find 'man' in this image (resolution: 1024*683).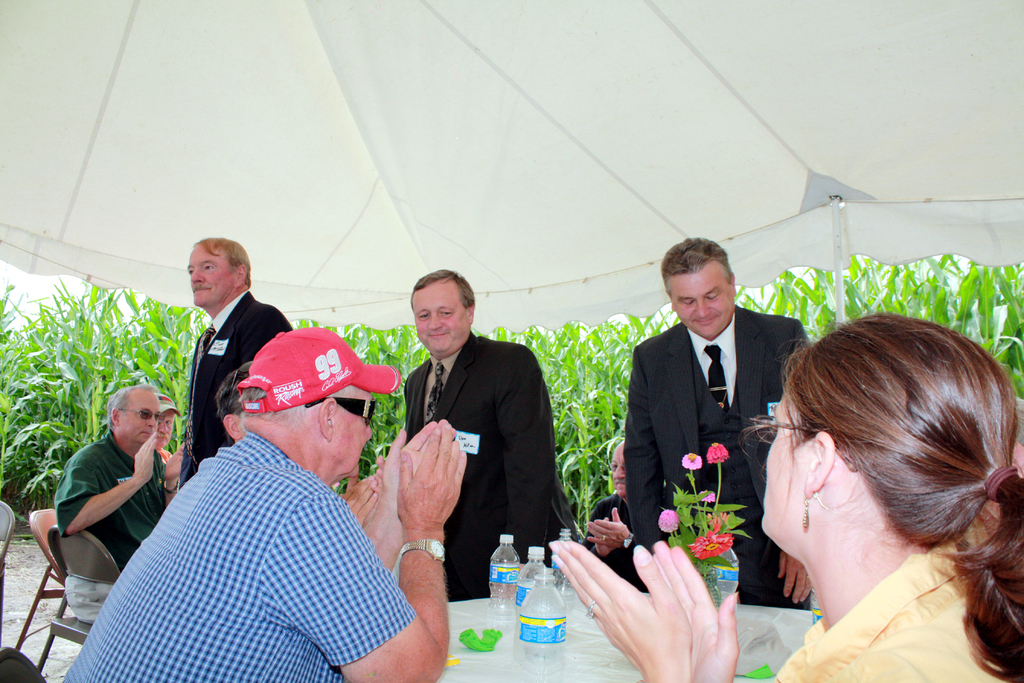
l=65, t=317, r=465, b=682.
